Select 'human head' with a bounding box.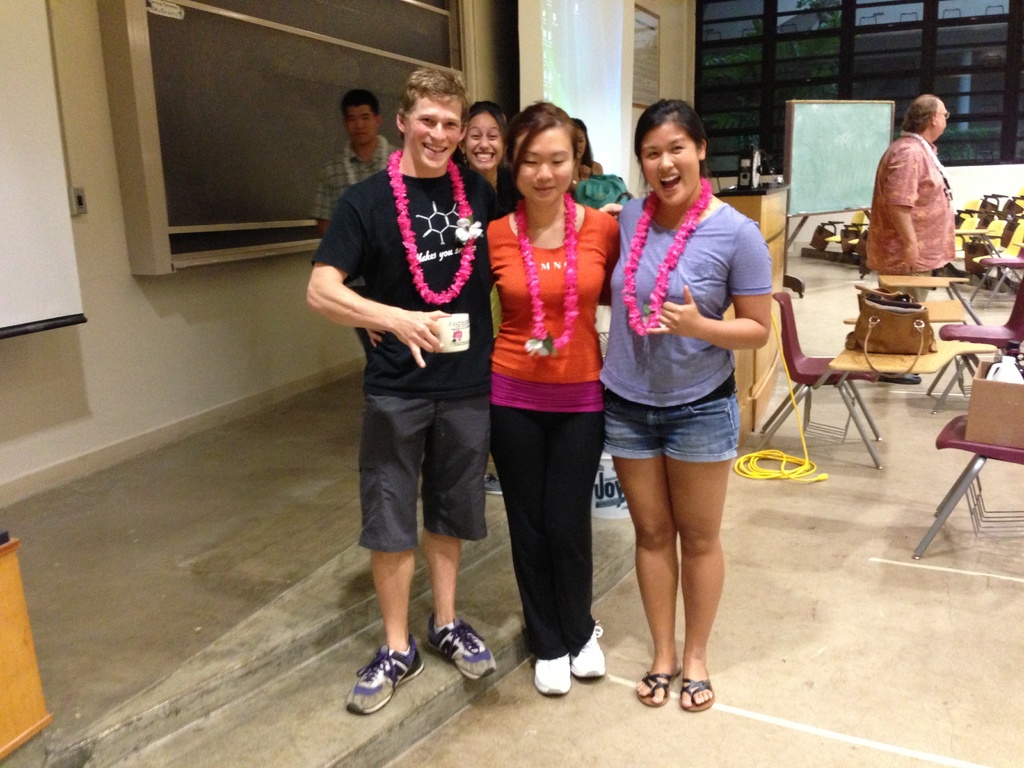
bbox=[503, 97, 589, 204].
